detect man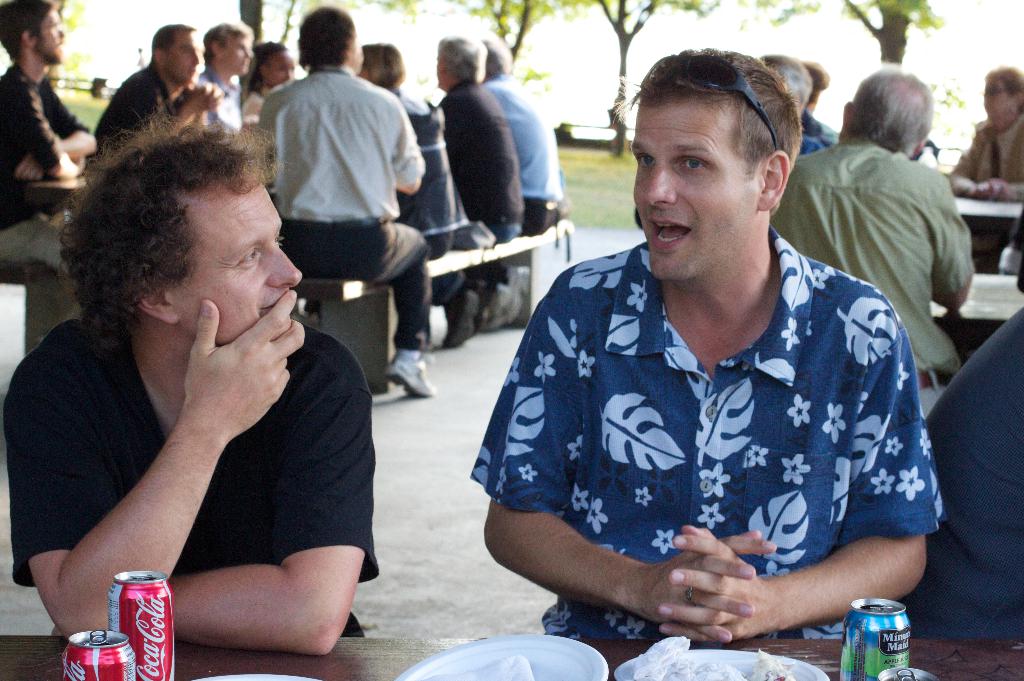
x1=86, y1=20, x2=227, y2=188
